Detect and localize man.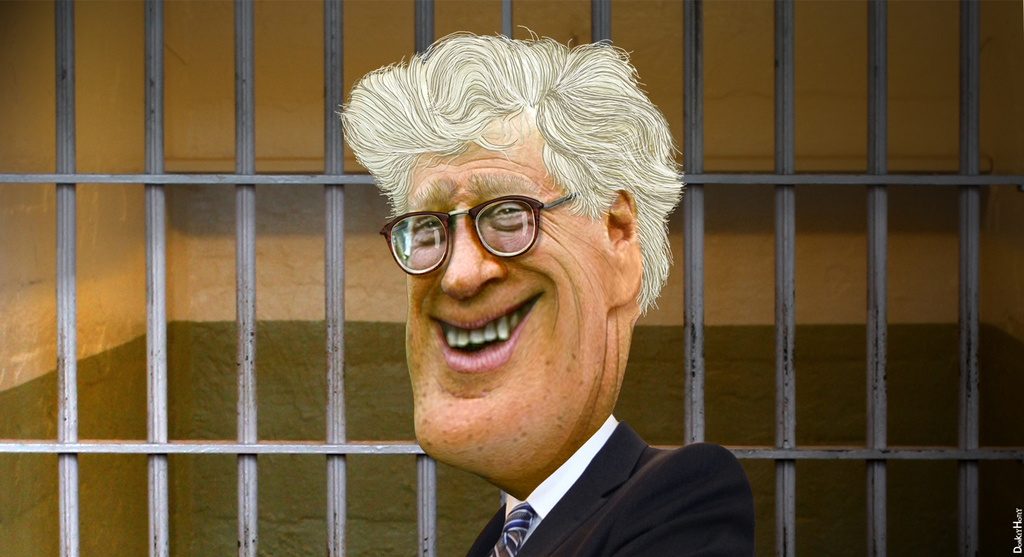
Localized at select_region(302, 31, 775, 556).
